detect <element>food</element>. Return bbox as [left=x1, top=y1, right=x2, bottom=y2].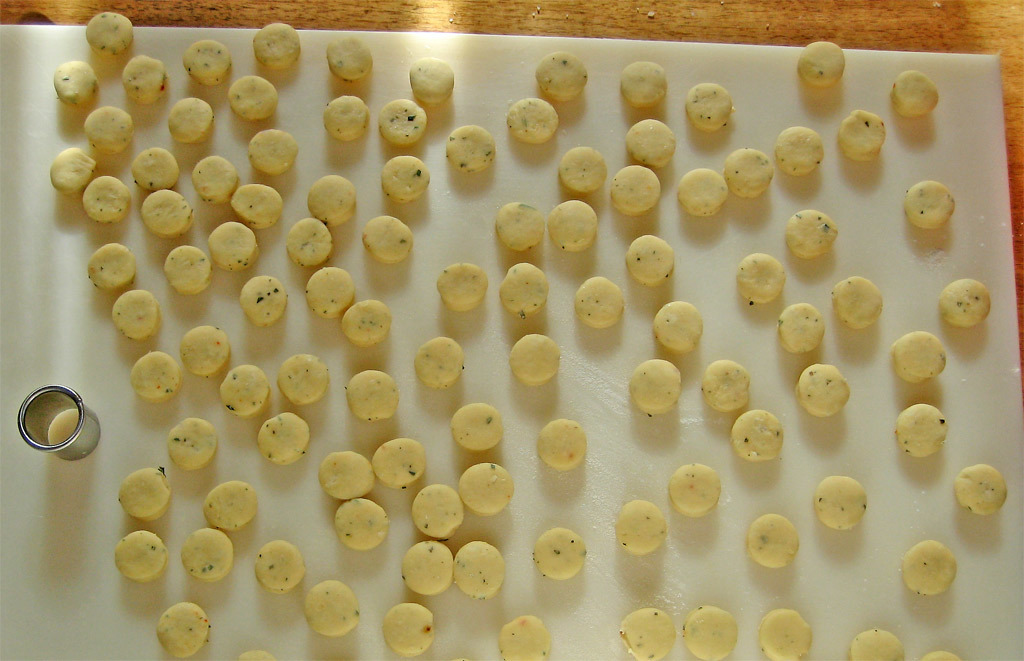
[left=533, top=49, right=593, bottom=107].
